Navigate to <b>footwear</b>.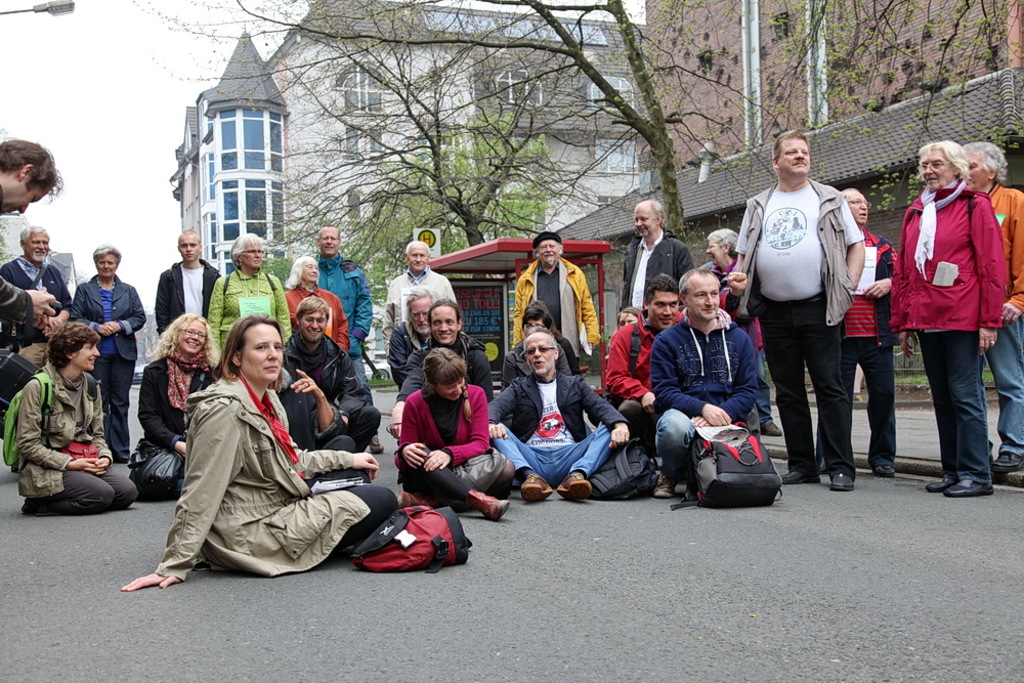
Navigation target: [left=370, top=429, right=381, bottom=456].
